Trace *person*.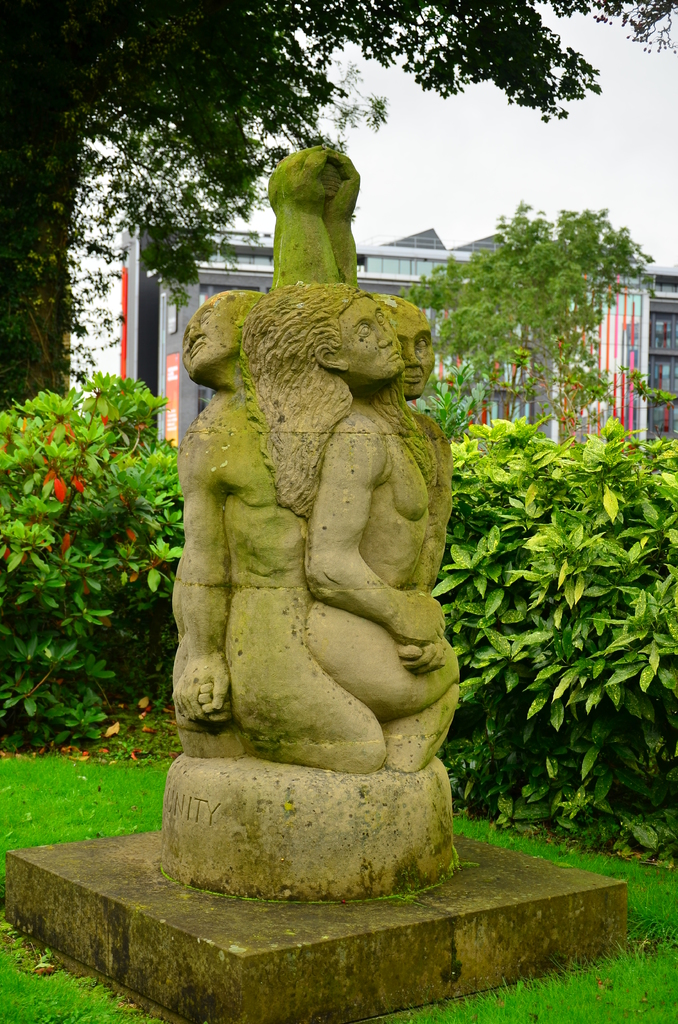
Traced to (x1=173, y1=290, x2=383, y2=771).
